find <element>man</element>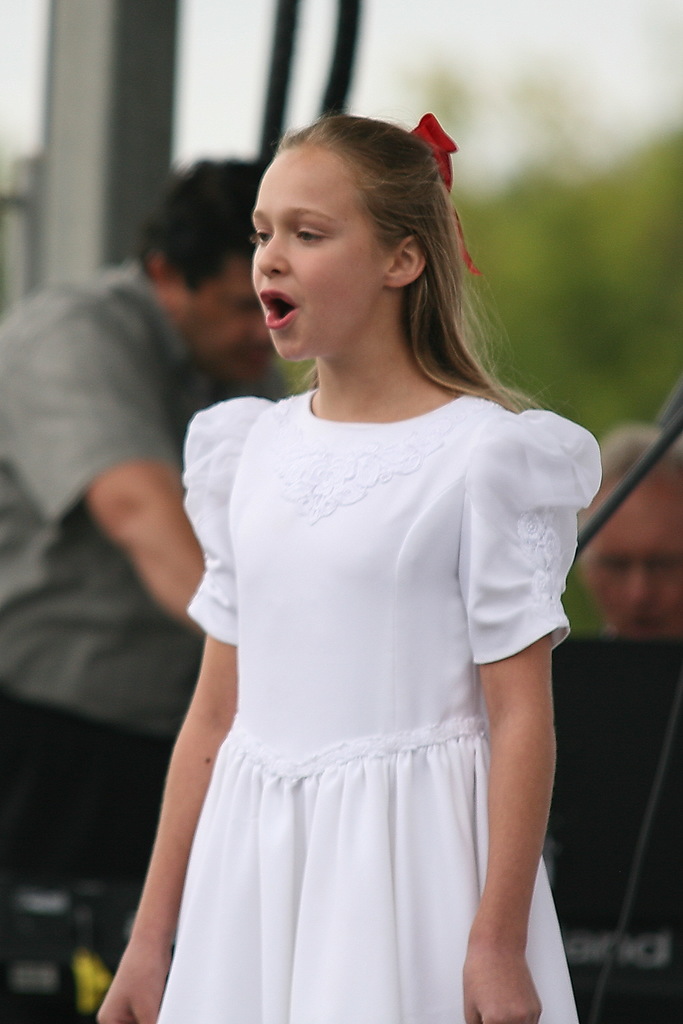
<region>11, 195, 270, 735</region>
